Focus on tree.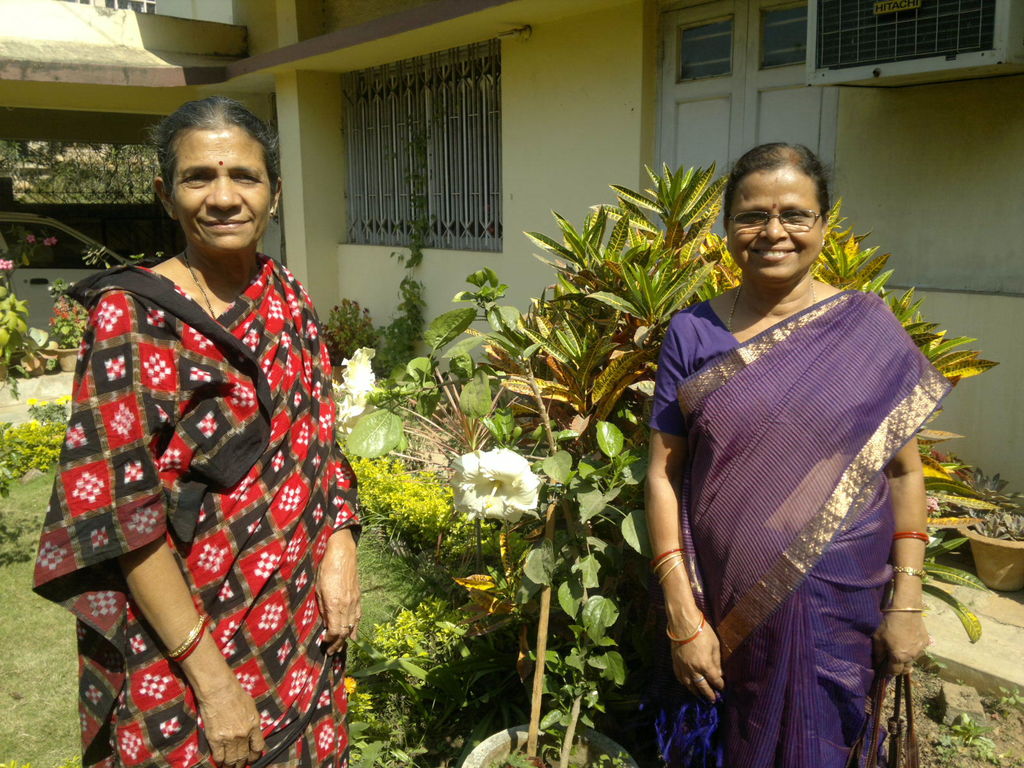
Focused at x1=333 y1=154 x2=1006 y2=767.
